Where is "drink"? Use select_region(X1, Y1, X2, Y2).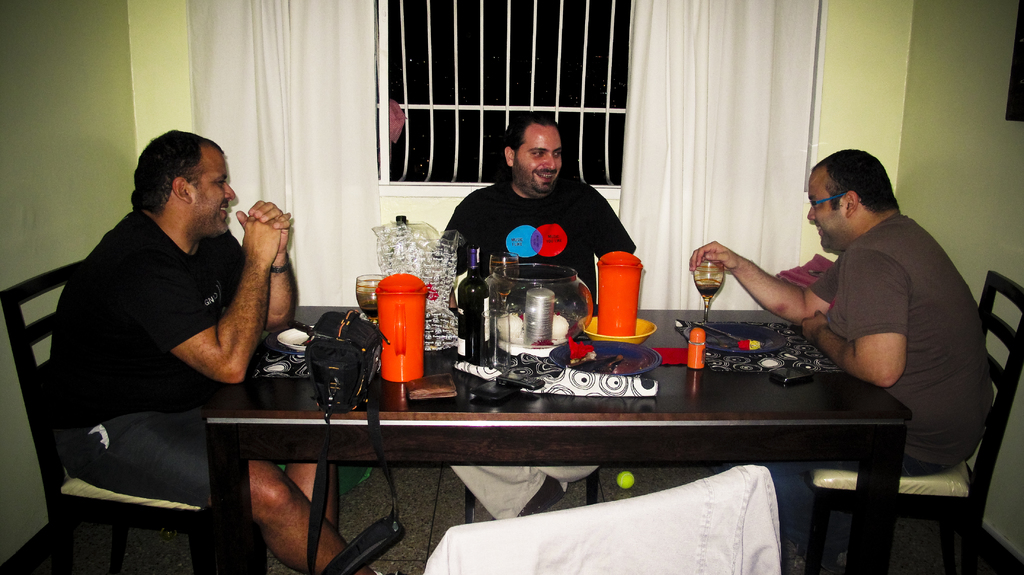
select_region(360, 299, 381, 322).
